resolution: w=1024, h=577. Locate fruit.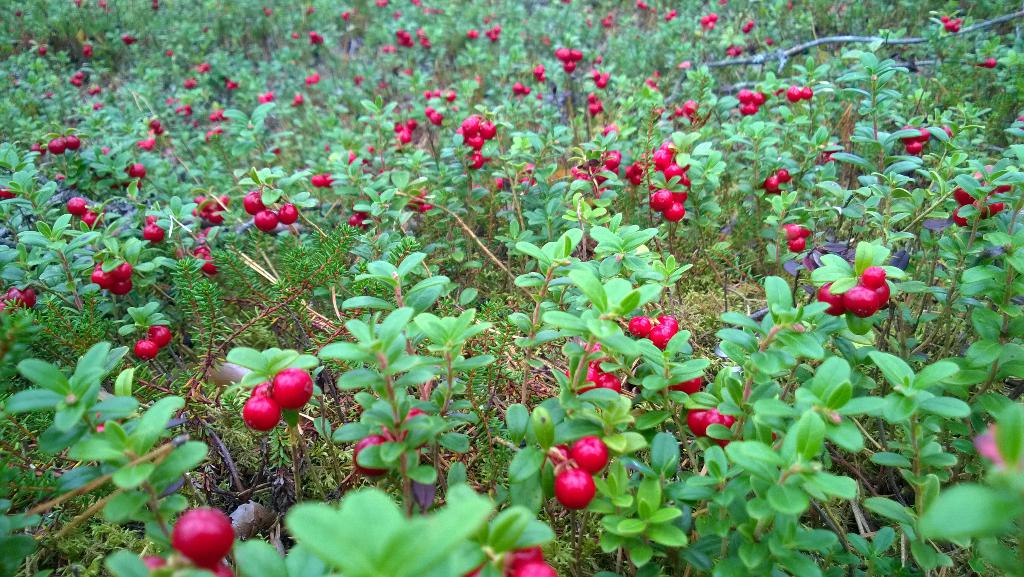
rect(904, 142, 920, 155).
